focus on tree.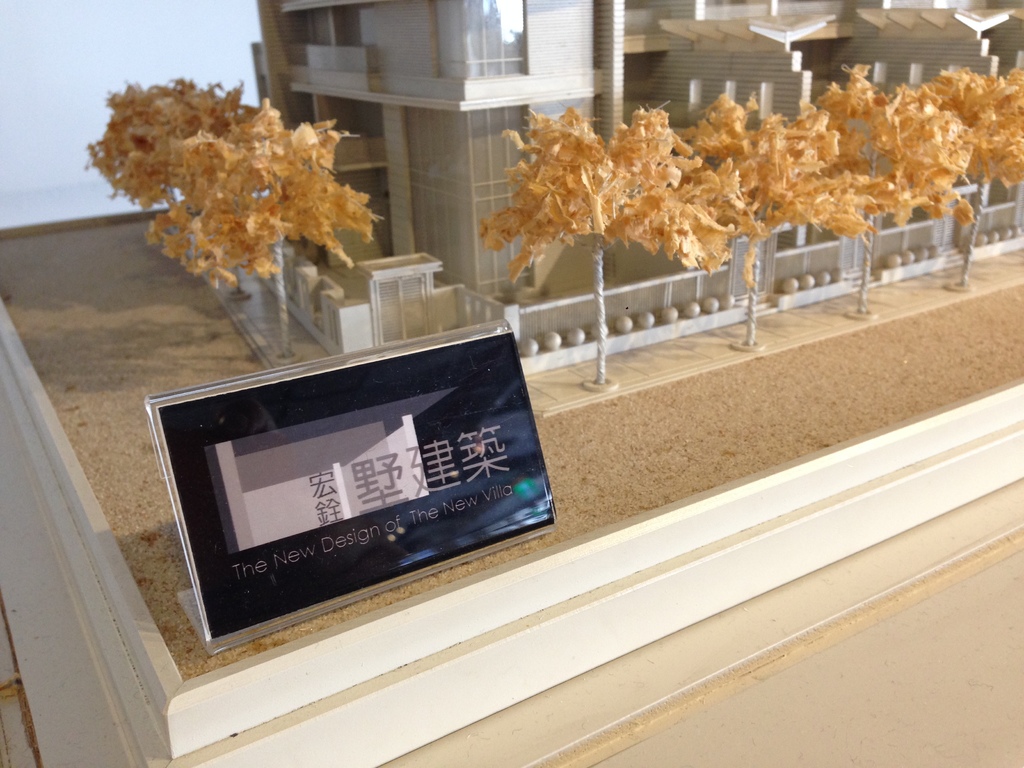
Focused at crop(472, 101, 703, 384).
